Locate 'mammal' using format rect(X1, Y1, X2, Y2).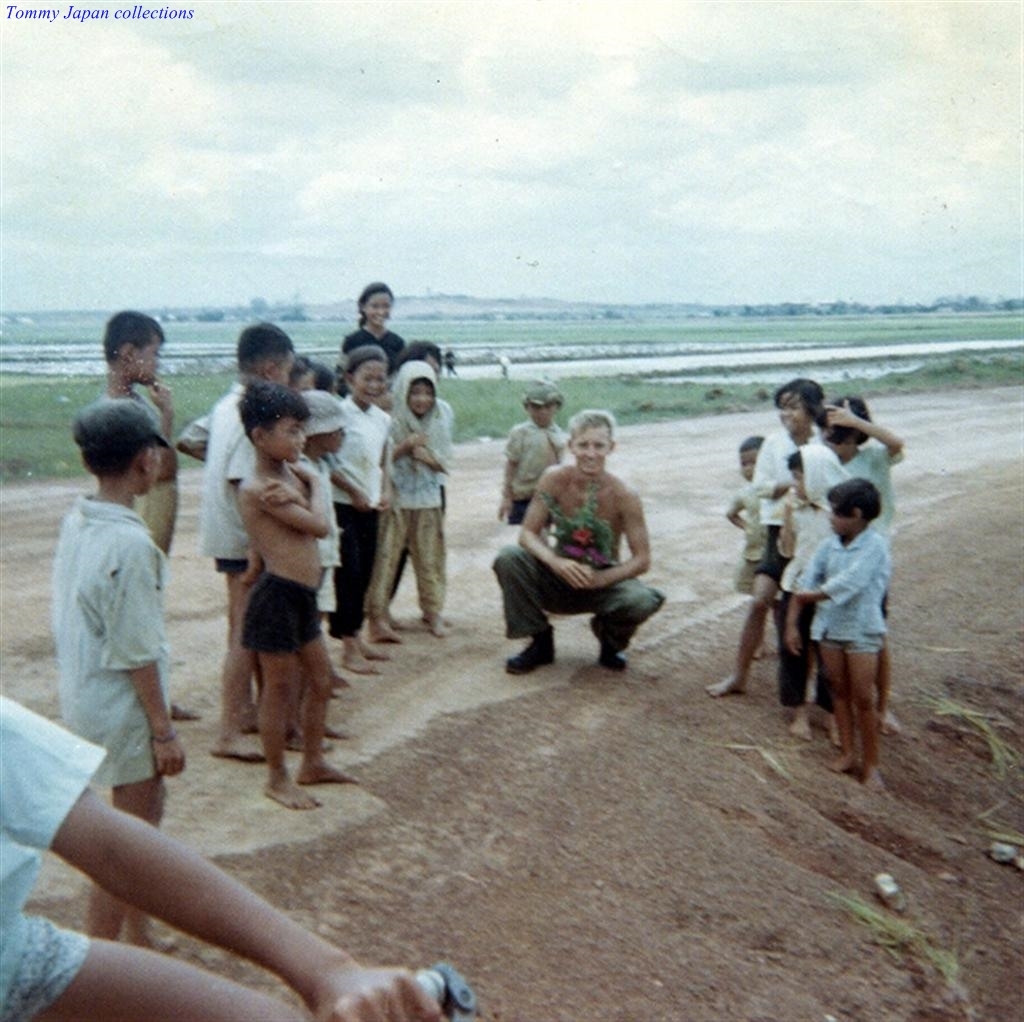
rect(101, 308, 200, 713).
